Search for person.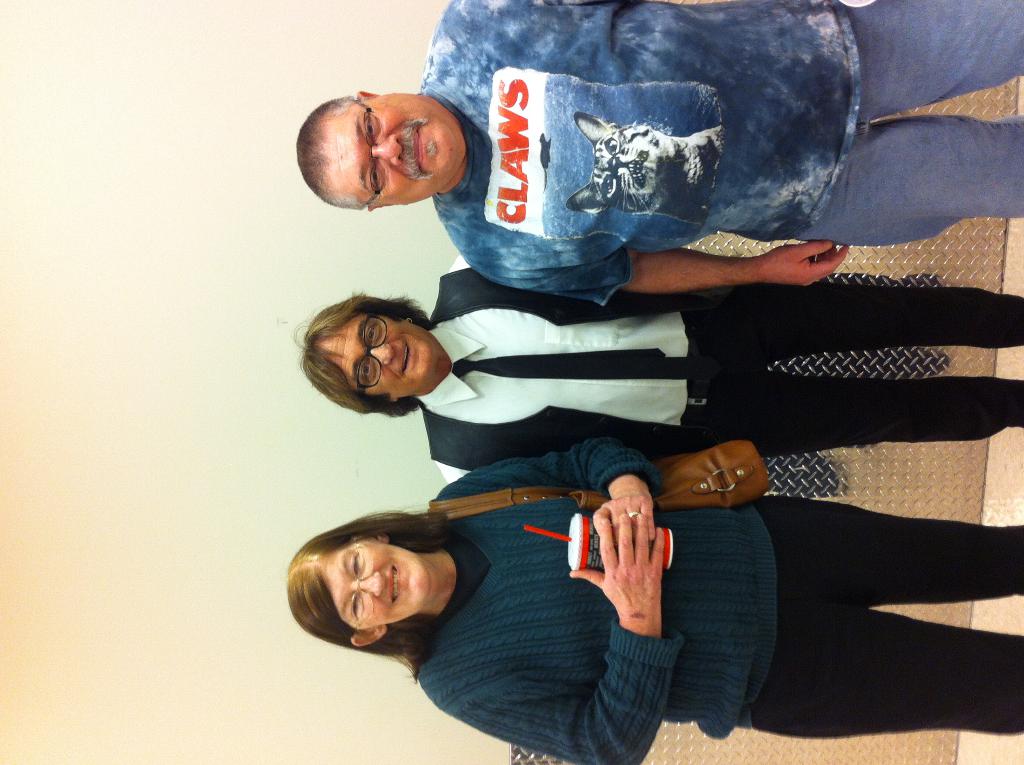
Found at x1=353 y1=22 x2=879 y2=336.
